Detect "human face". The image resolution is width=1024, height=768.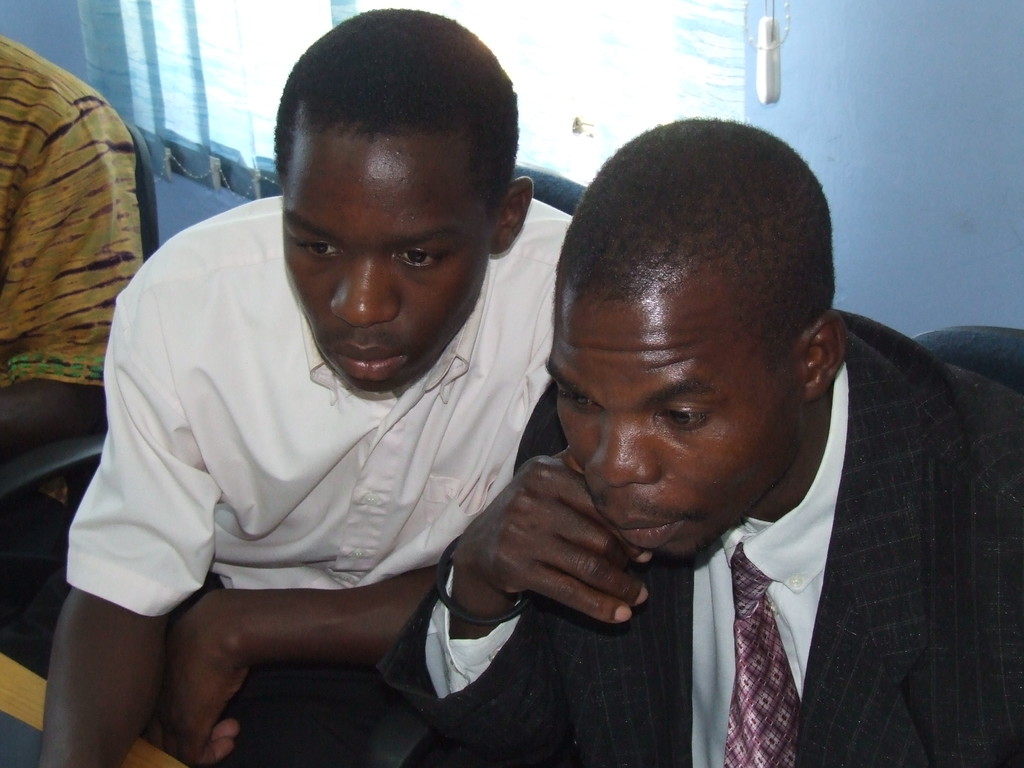
550:265:806:554.
